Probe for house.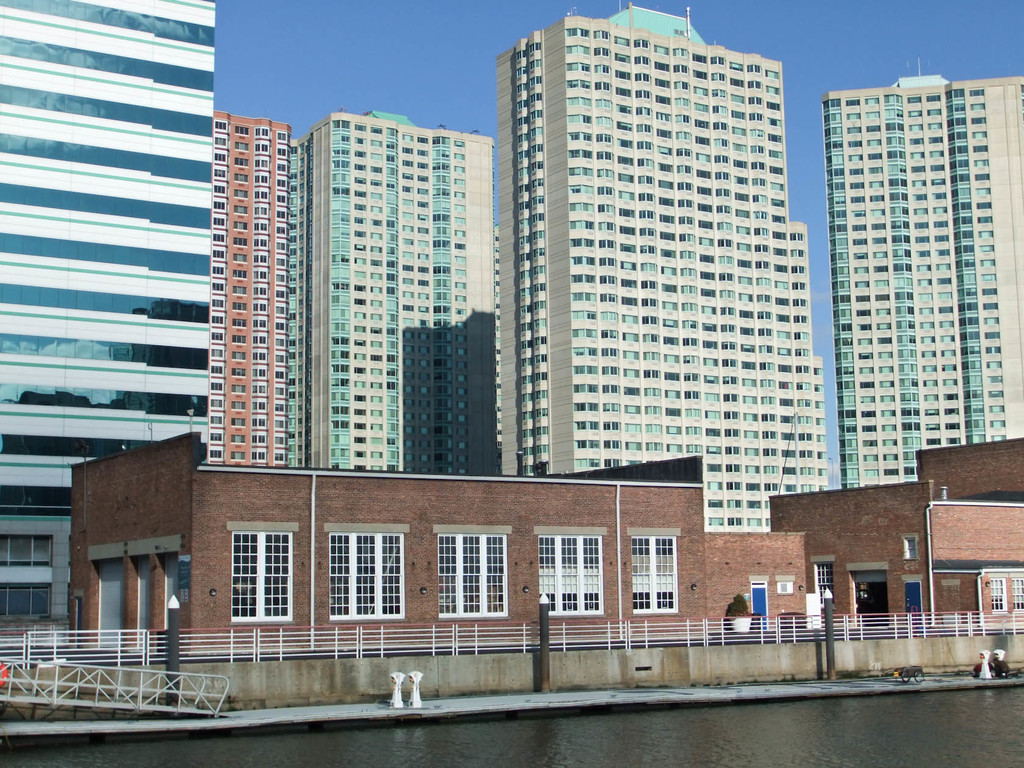
Probe result: 58/428/804/660.
